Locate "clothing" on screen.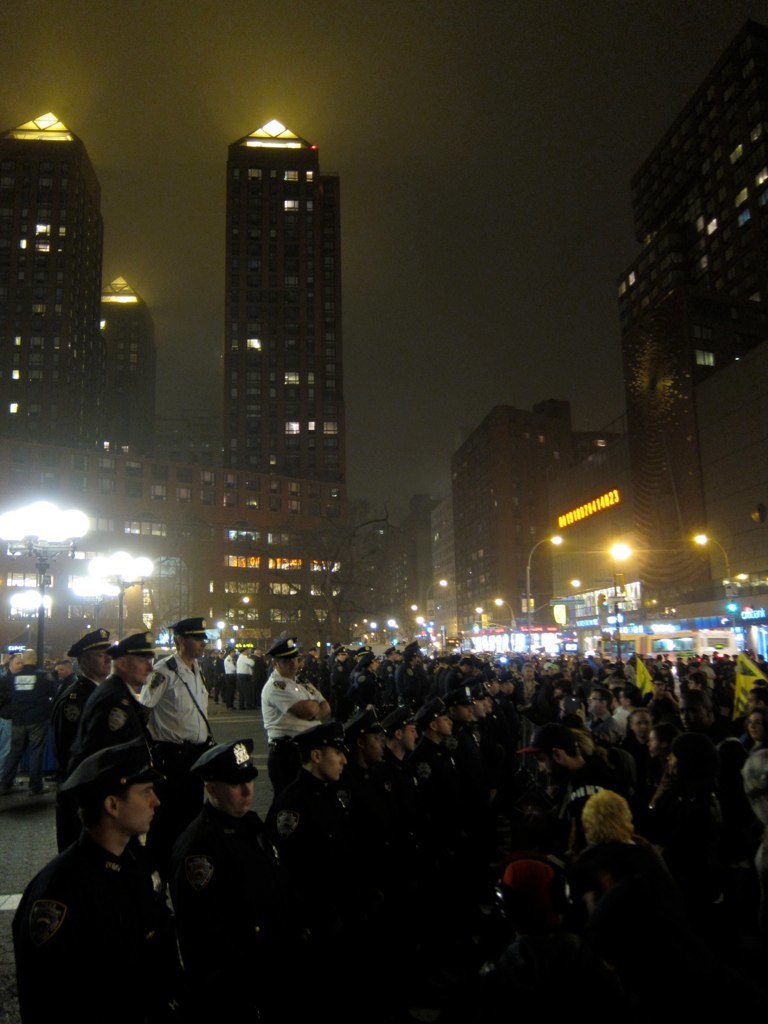
On screen at 138 649 198 762.
